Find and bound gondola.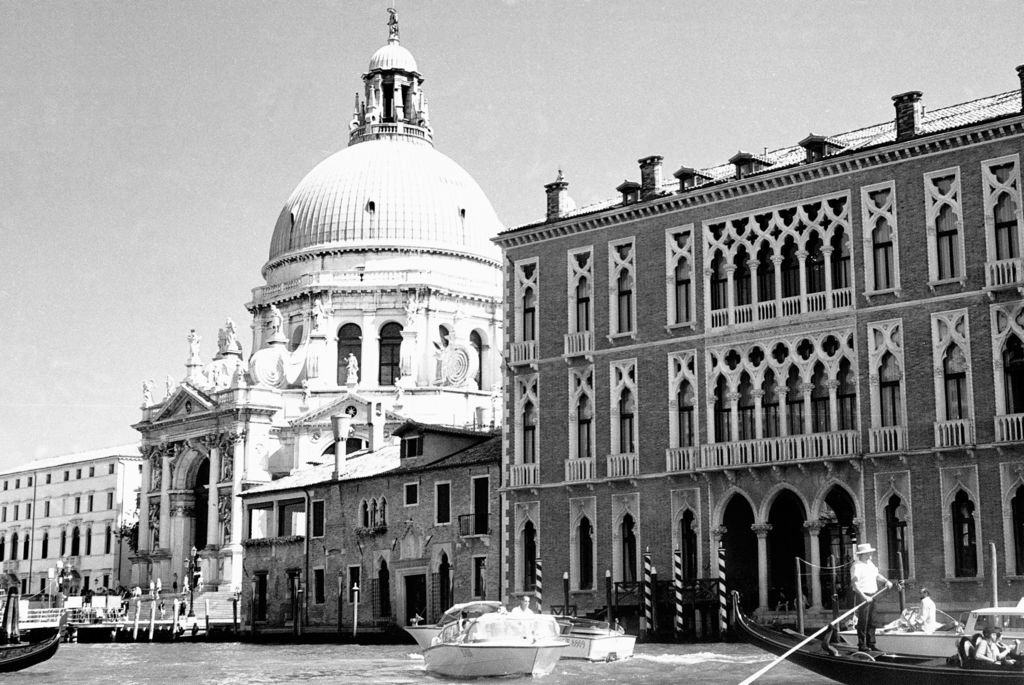
Bound: (0,611,71,684).
